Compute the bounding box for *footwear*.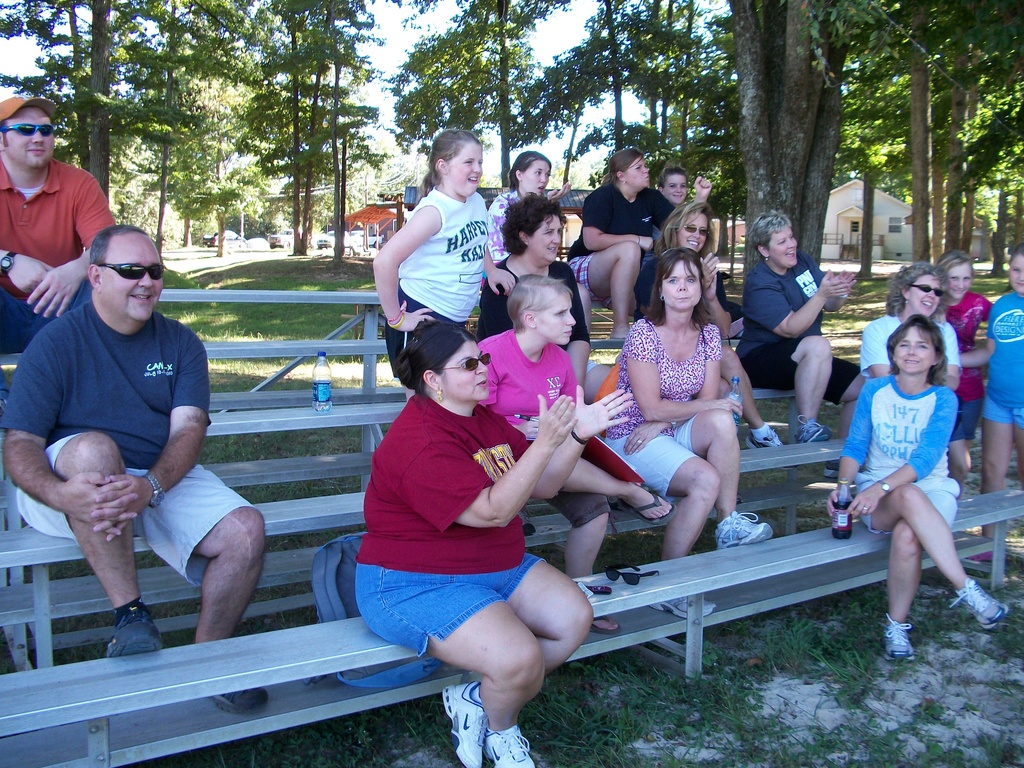
620,490,673,526.
